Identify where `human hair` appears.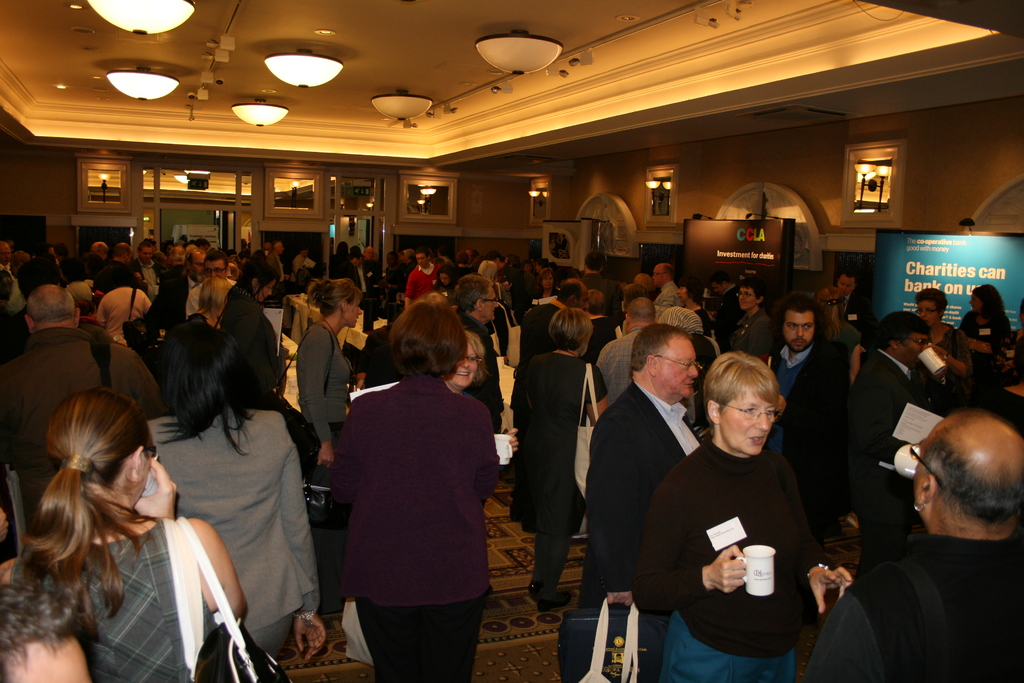
Appears at 622 283 647 299.
